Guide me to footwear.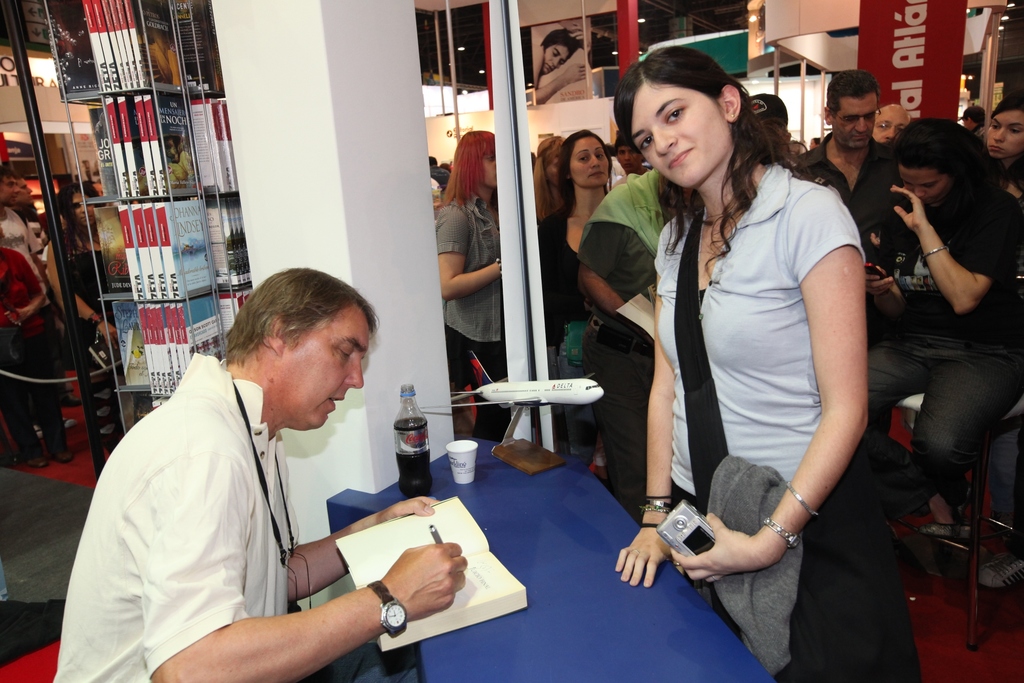
Guidance: box=[918, 522, 970, 540].
